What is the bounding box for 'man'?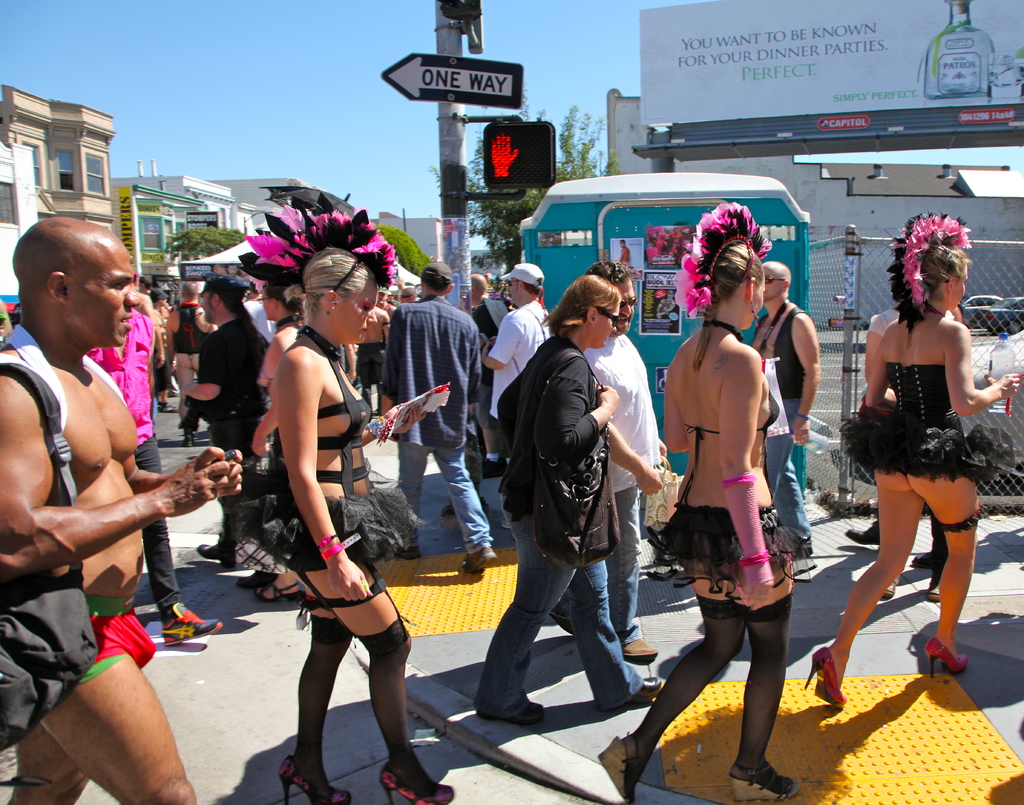
bbox=[132, 288, 164, 411].
